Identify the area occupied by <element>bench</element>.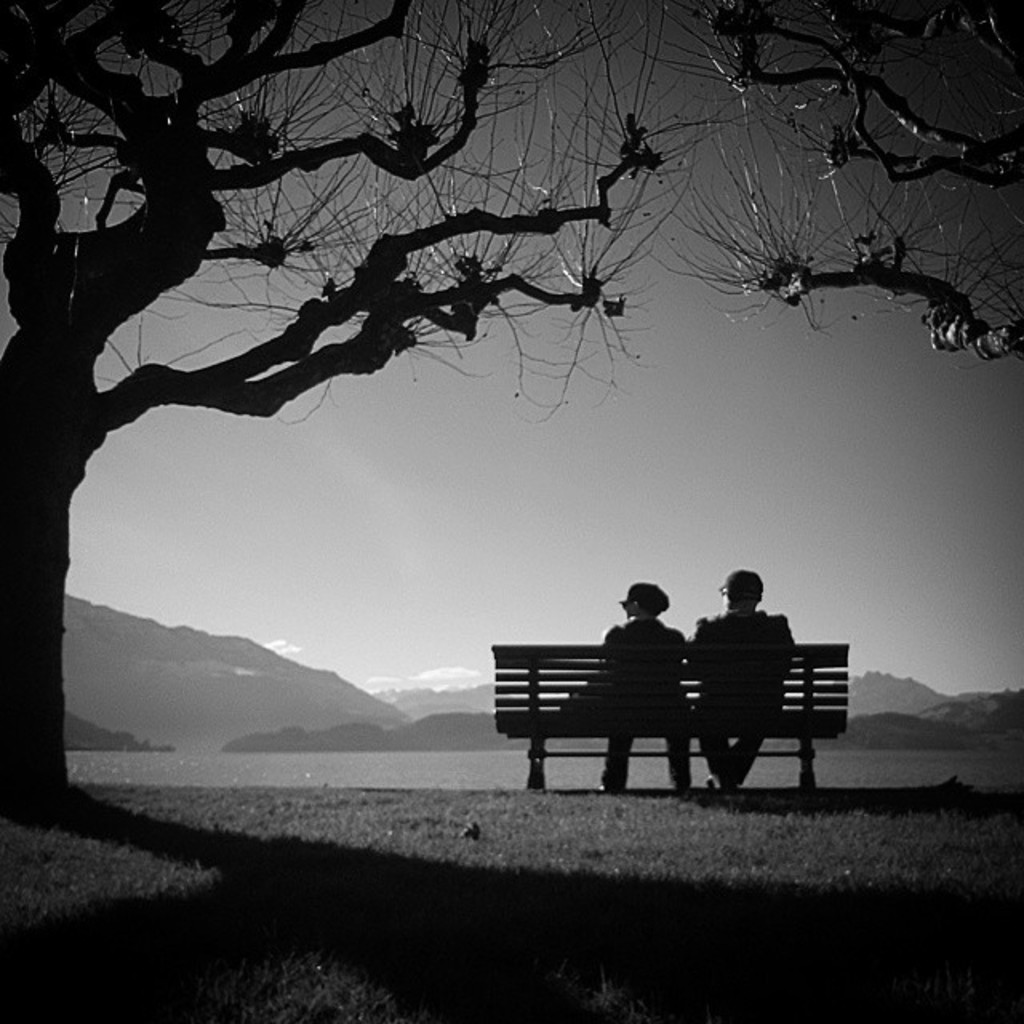
Area: [left=472, top=622, right=837, bottom=794].
